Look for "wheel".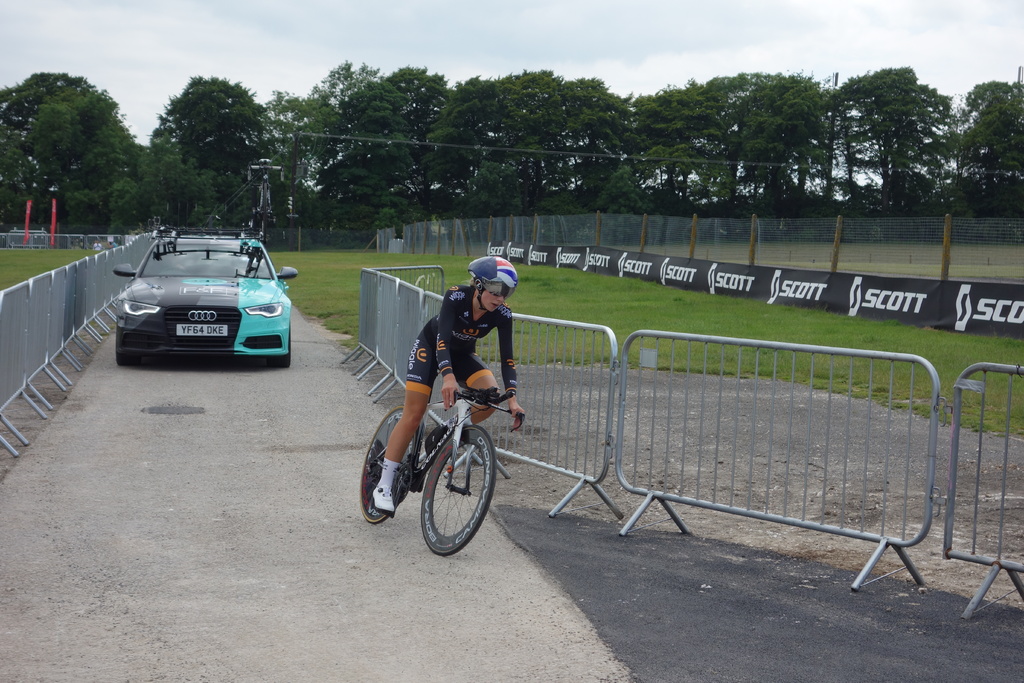
Found: x1=116, y1=344, x2=133, y2=369.
